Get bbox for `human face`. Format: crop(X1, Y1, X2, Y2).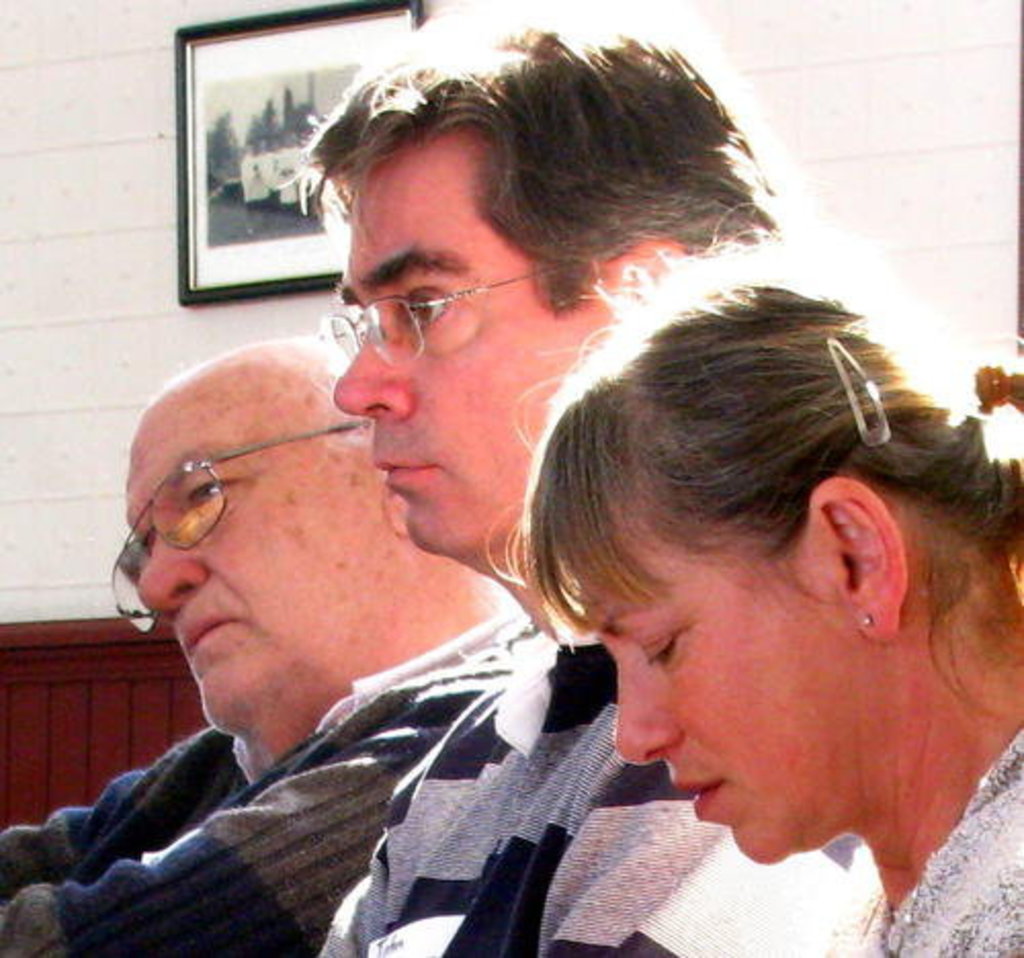
crop(588, 534, 854, 862).
